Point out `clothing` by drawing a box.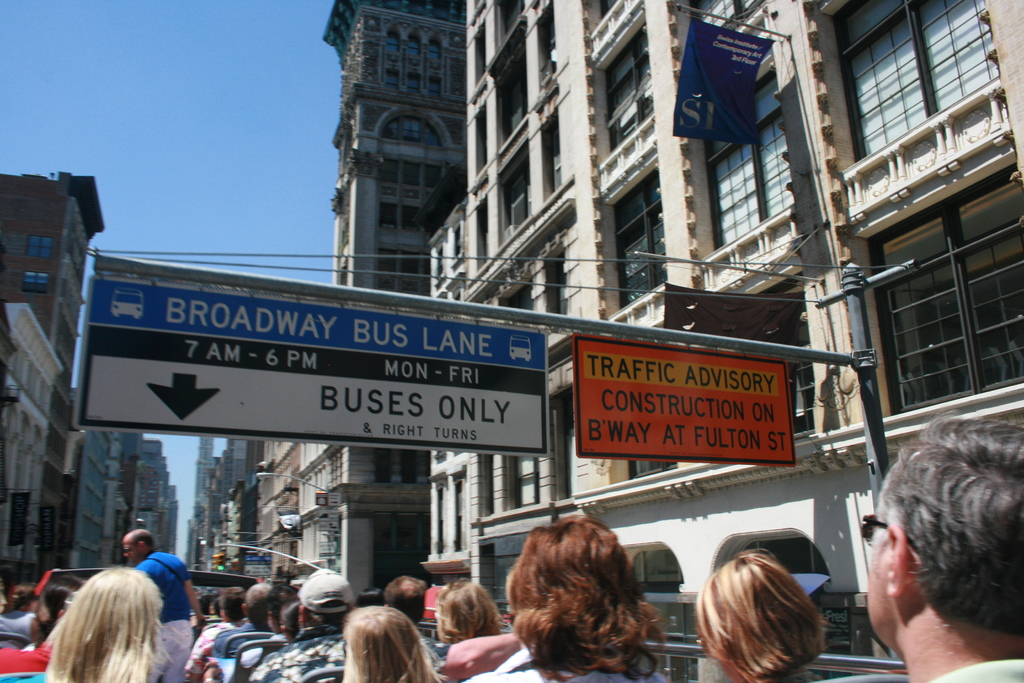
rect(136, 552, 192, 682).
